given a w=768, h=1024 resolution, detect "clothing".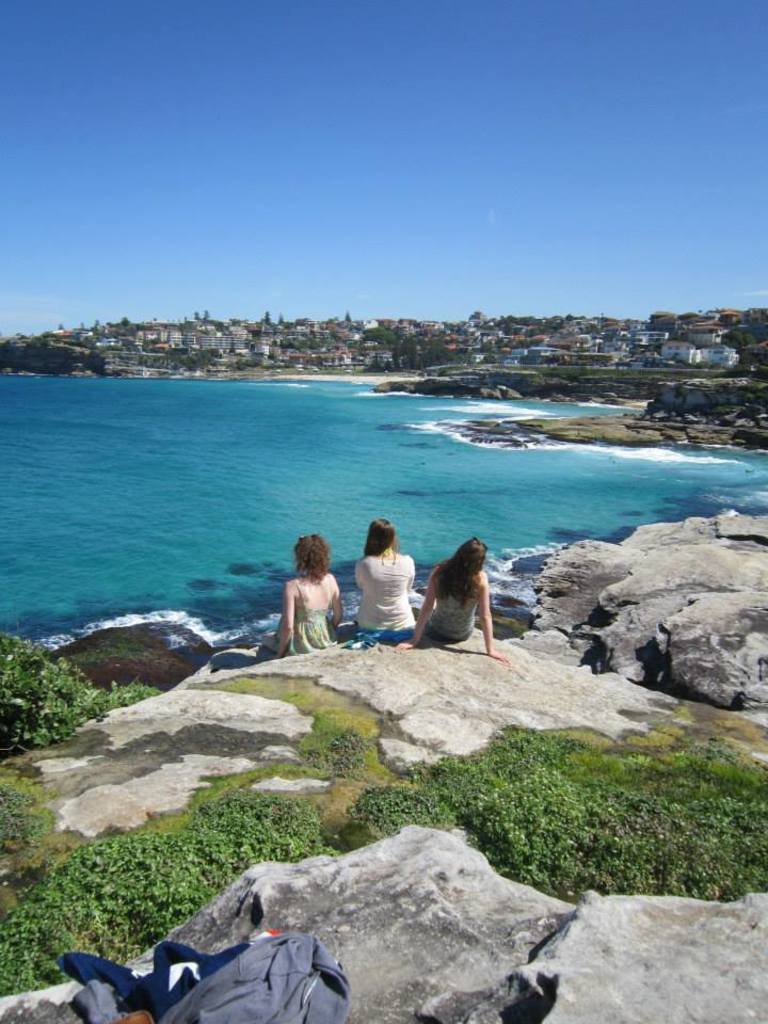
l=420, t=562, r=483, b=654.
